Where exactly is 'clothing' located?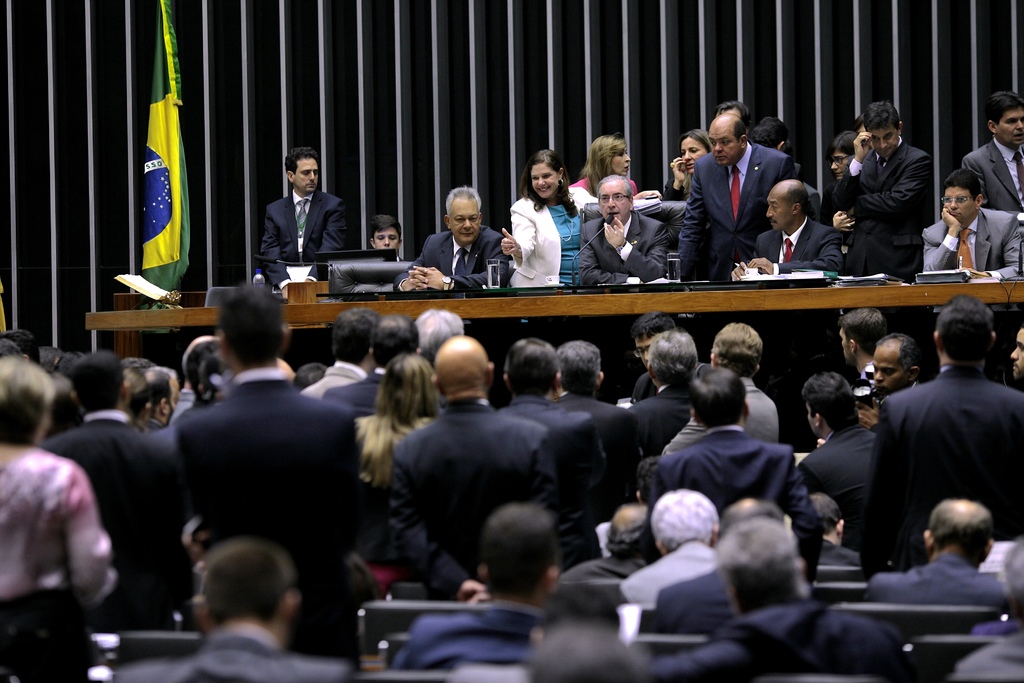
Its bounding box is [left=941, top=633, right=1023, bottom=682].
